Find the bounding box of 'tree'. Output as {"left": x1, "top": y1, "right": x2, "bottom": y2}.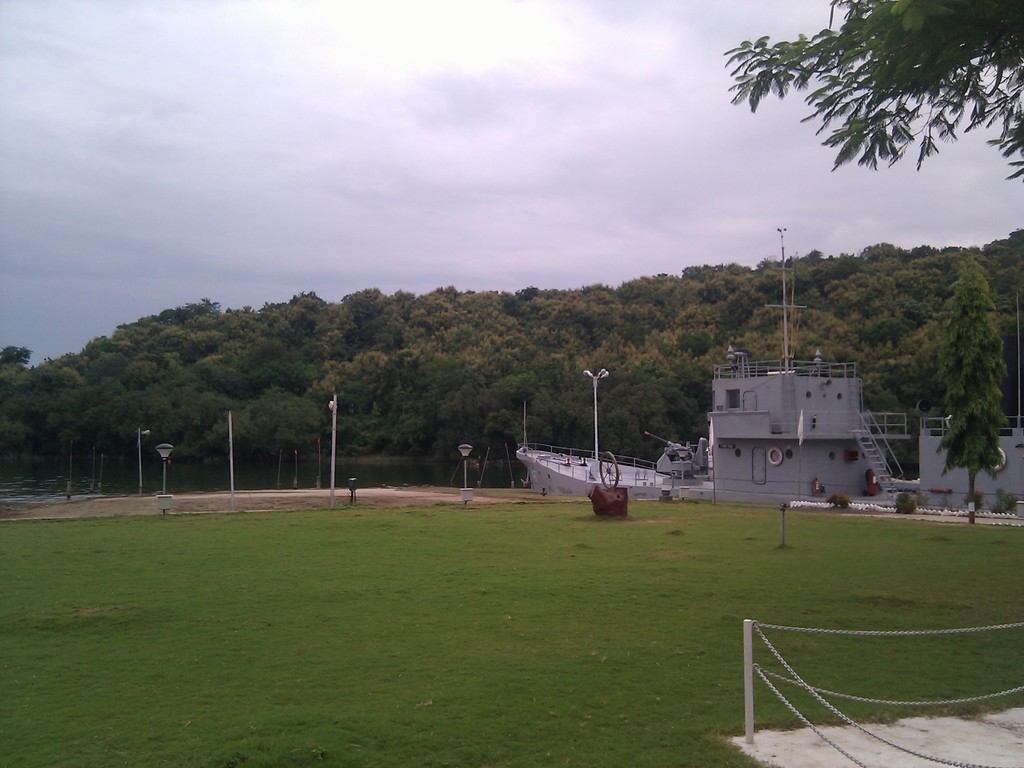
{"left": 1, "top": 349, "right": 53, "bottom": 484}.
